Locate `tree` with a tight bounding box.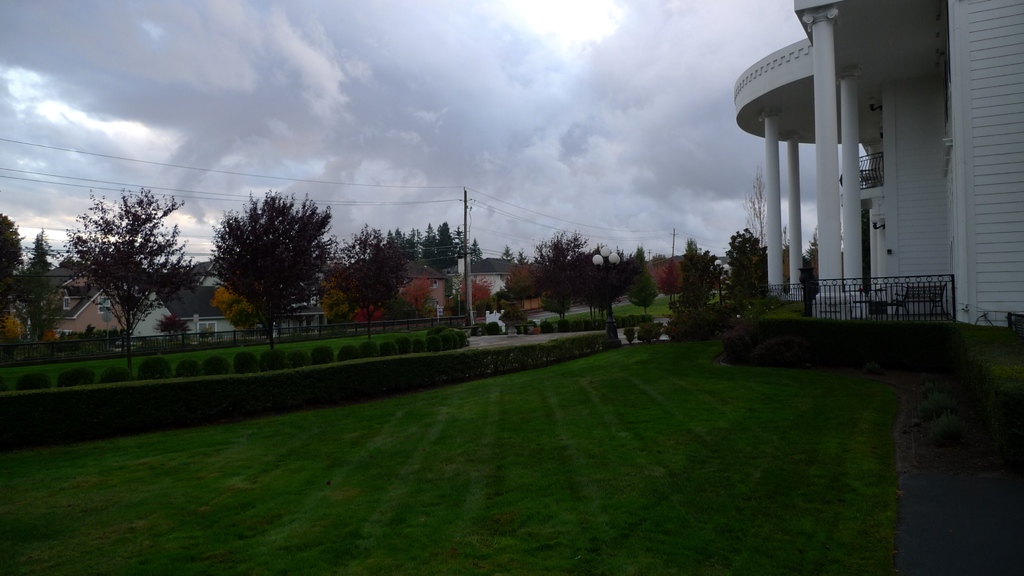
767,223,799,259.
